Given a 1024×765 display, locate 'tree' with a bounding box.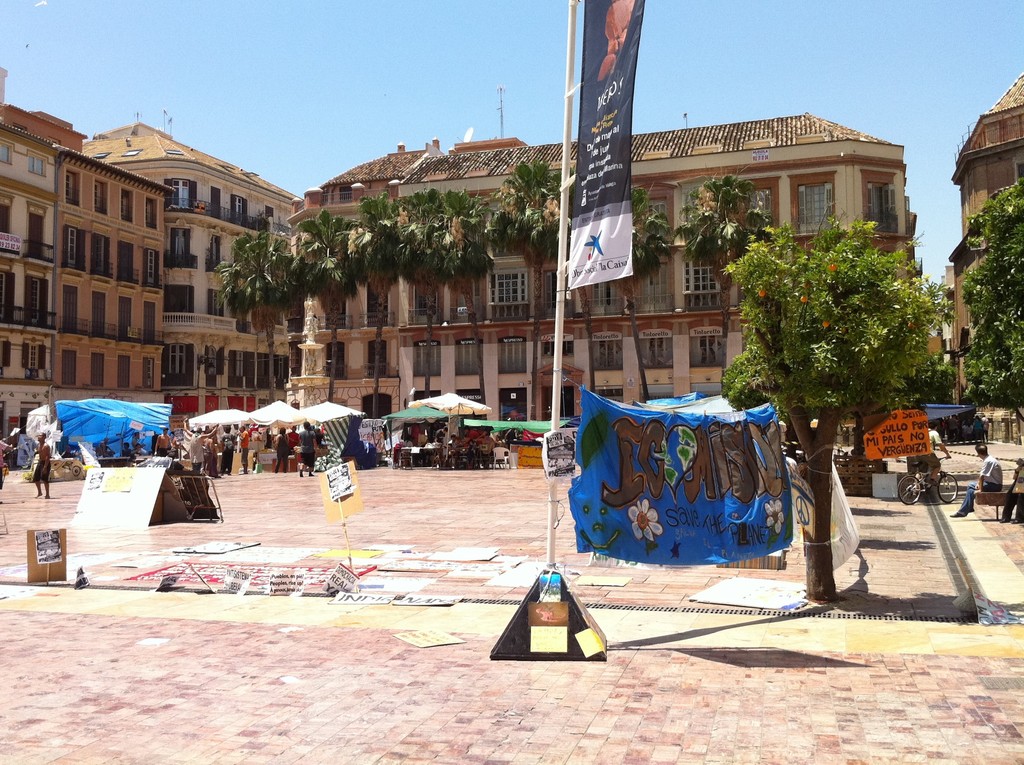
Located: (x1=216, y1=232, x2=293, y2=403).
